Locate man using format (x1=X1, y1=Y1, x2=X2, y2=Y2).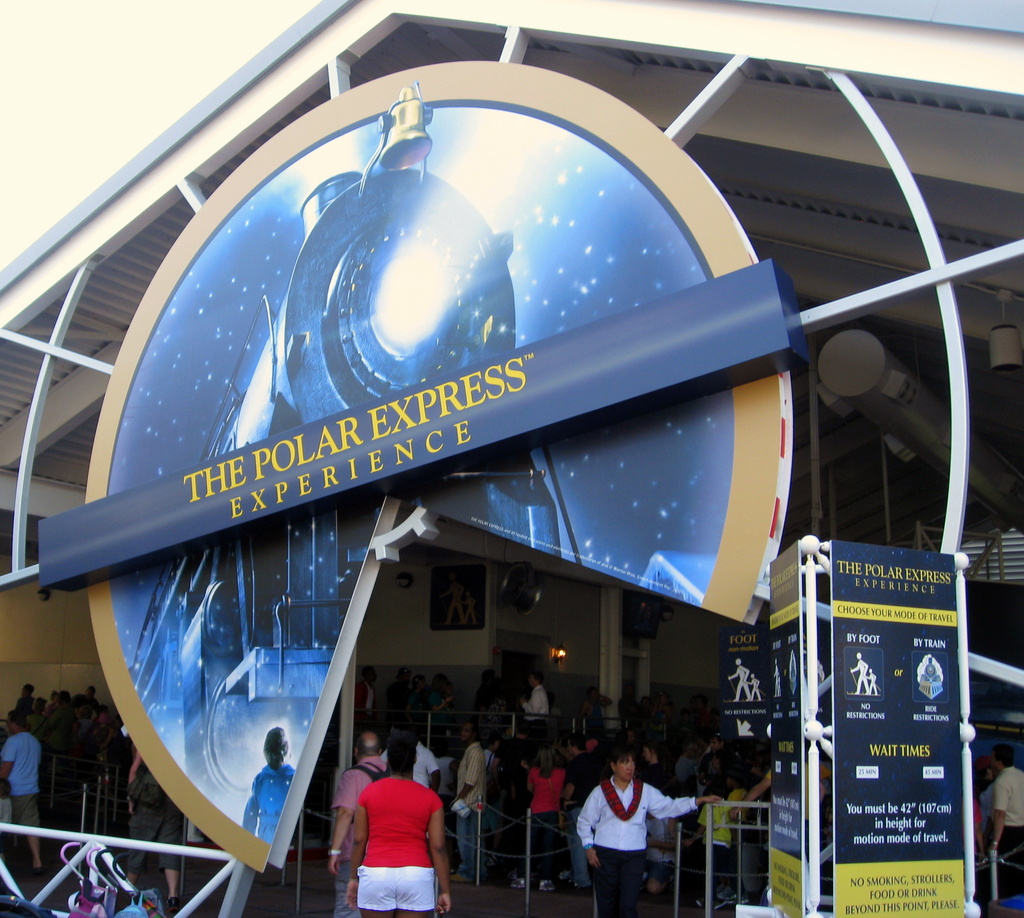
(x1=330, y1=731, x2=388, y2=917).
